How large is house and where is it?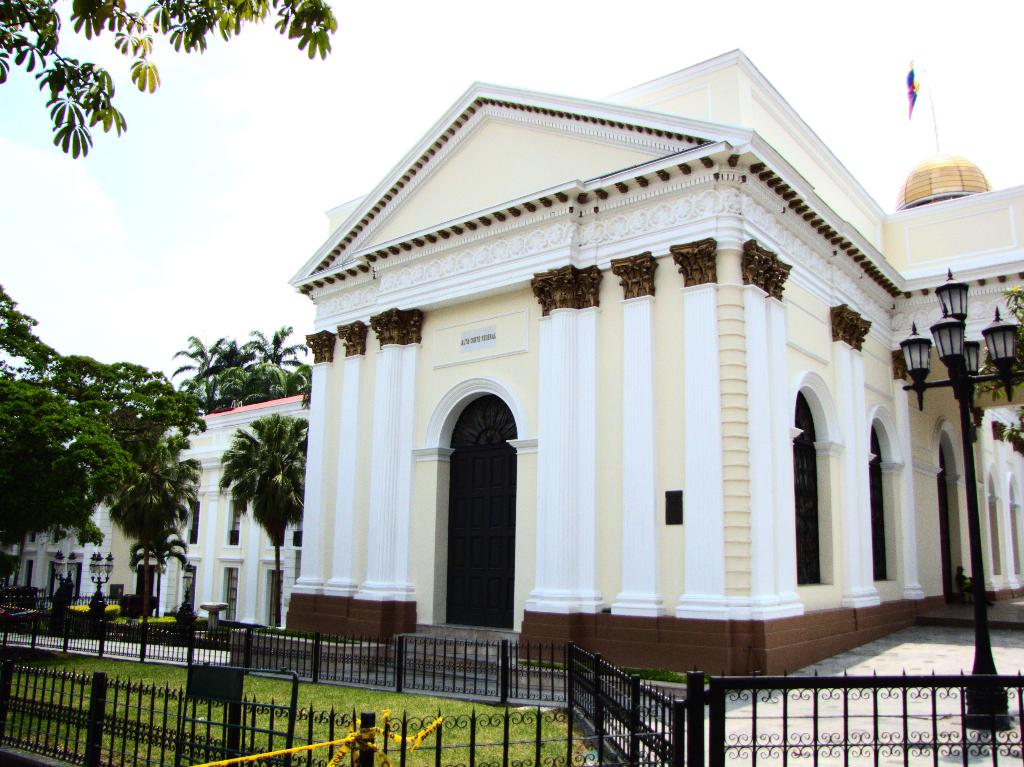
Bounding box: left=296, top=47, right=1022, bottom=677.
